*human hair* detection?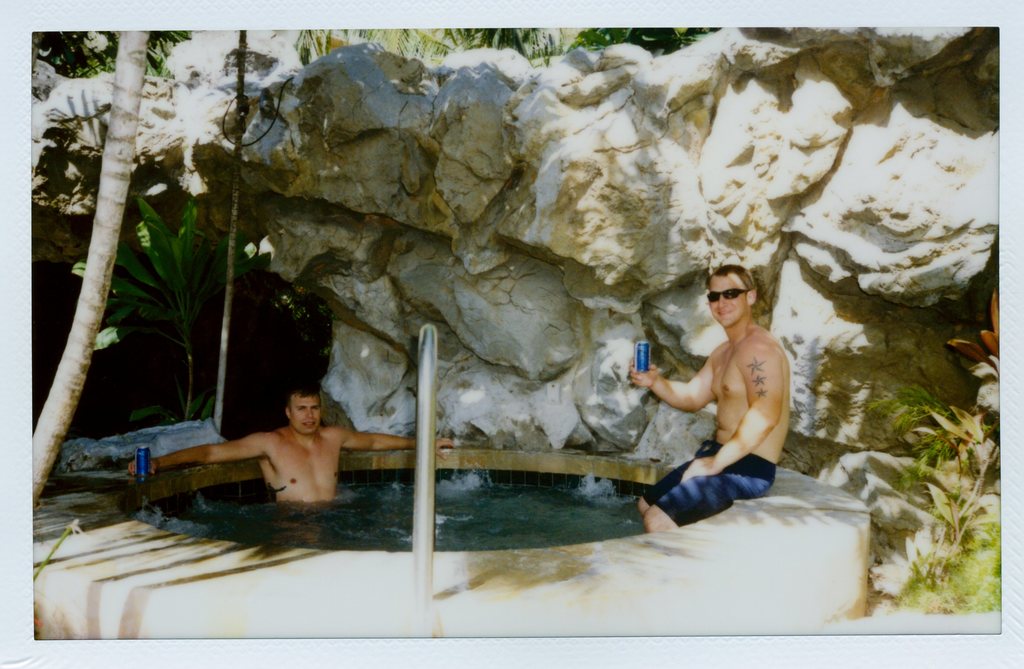
{"left": 283, "top": 381, "right": 323, "bottom": 421}
